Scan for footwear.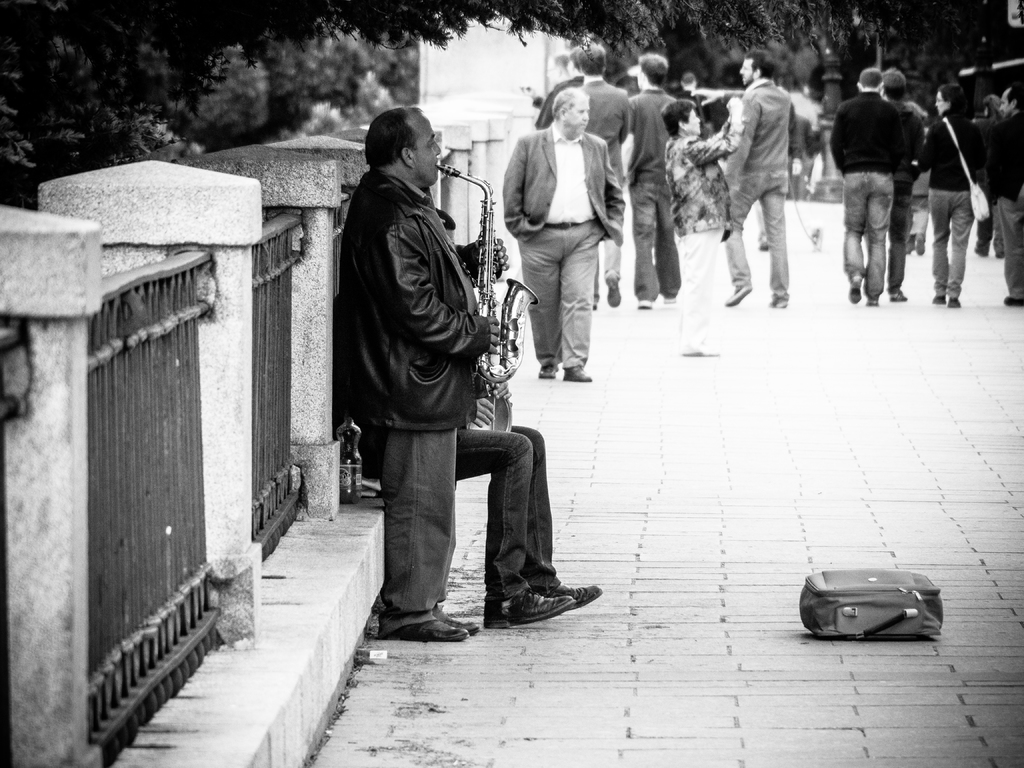
Scan result: (x1=388, y1=620, x2=470, y2=642).
